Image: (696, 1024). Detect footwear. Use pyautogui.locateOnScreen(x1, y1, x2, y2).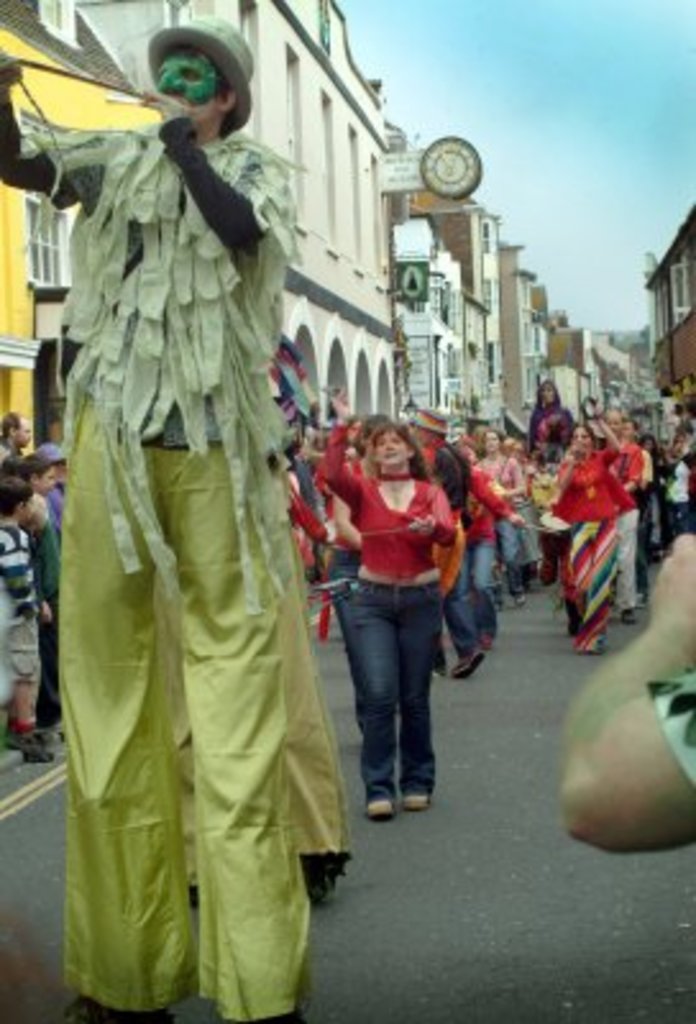
pyautogui.locateOnScreen(371, 788, 402, 819).
